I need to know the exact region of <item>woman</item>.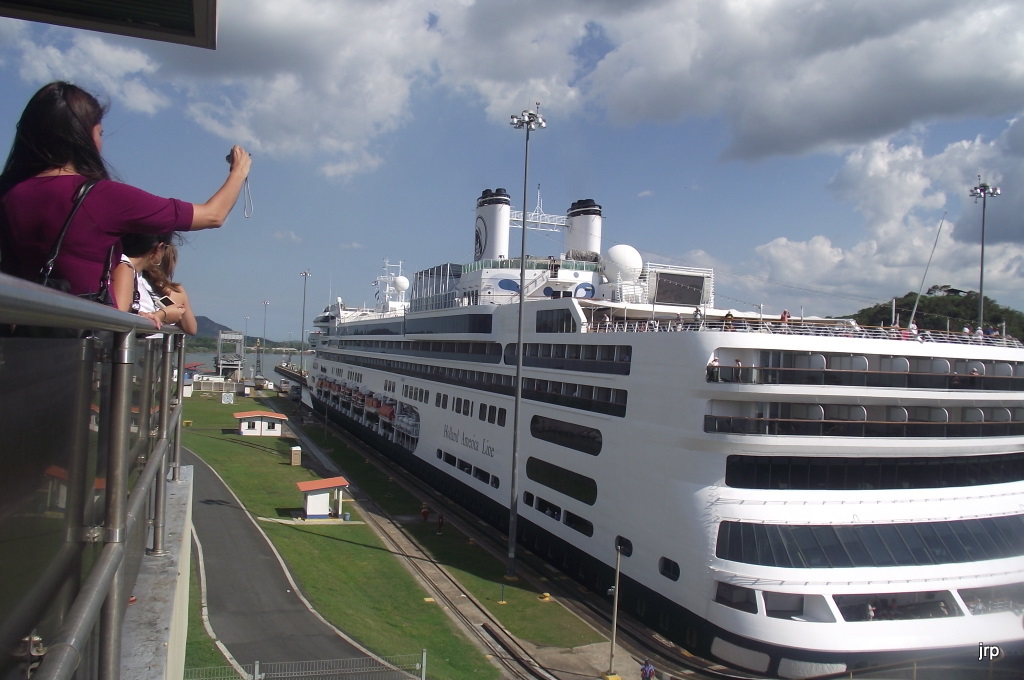
Region: bbox=[3, 79, 239, 418].
